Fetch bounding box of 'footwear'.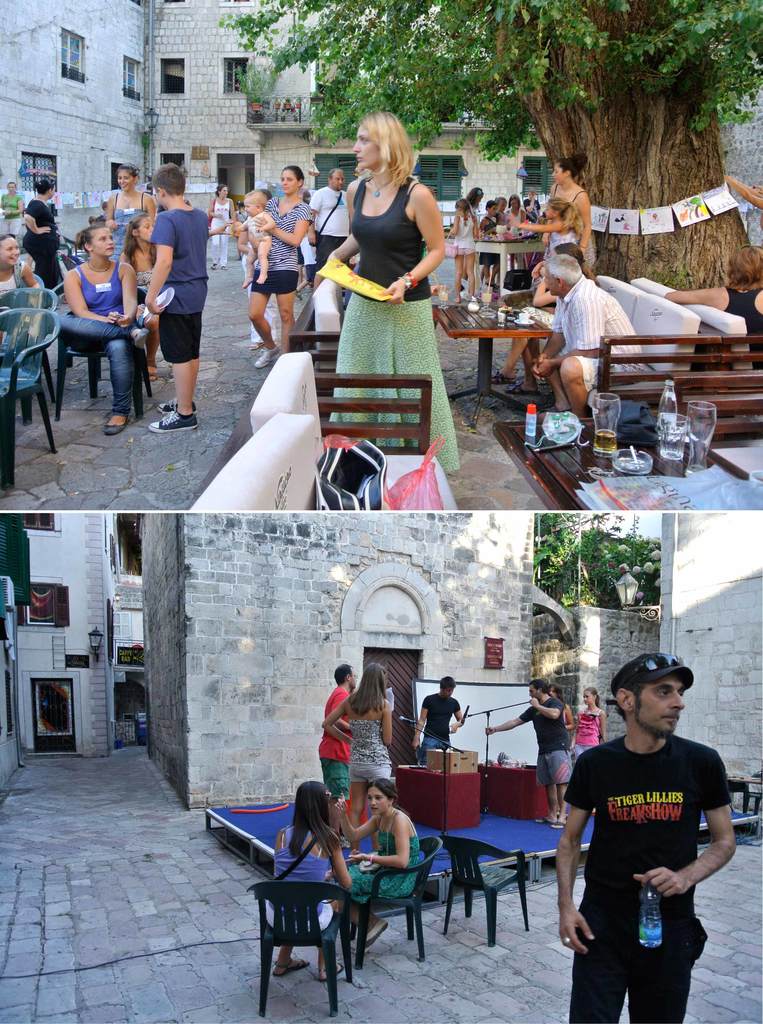
Bbox: (left=271, top=956, right=308, bottom=977).
